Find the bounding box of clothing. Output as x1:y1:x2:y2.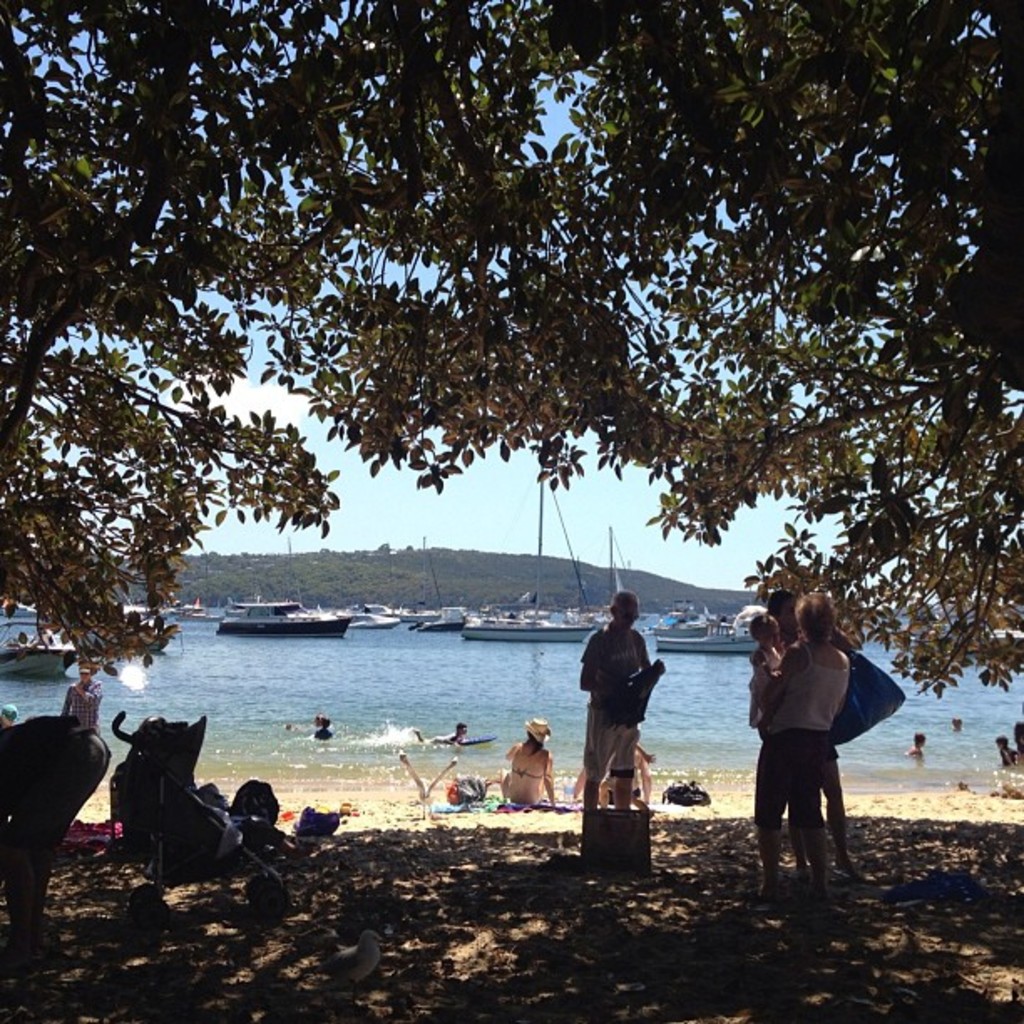
591:726:659:800.
